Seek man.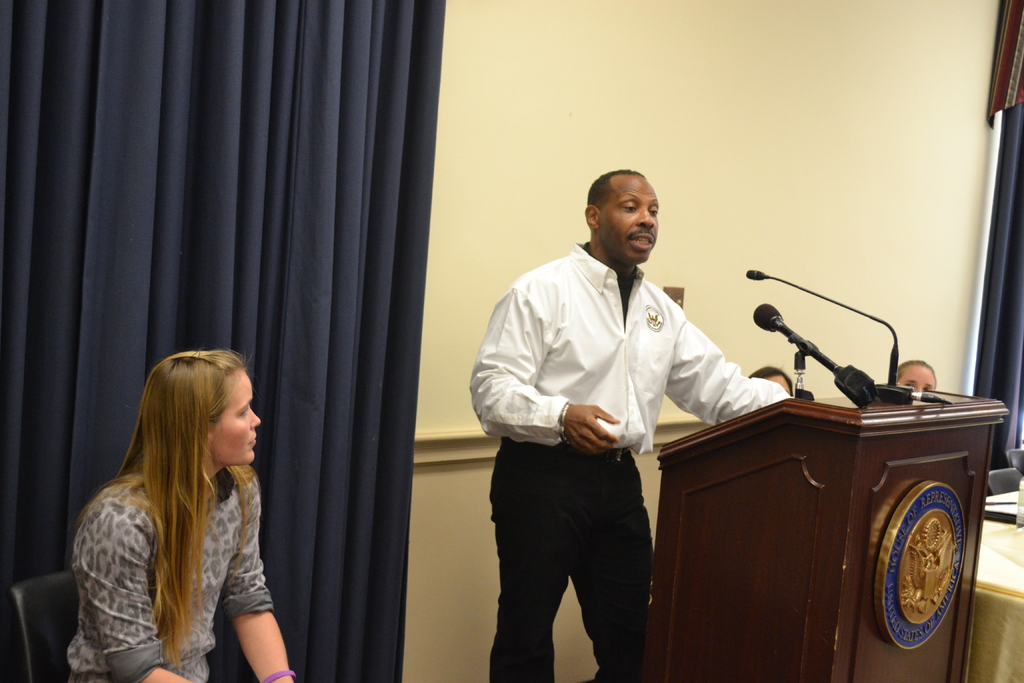
476,165,736,670.
